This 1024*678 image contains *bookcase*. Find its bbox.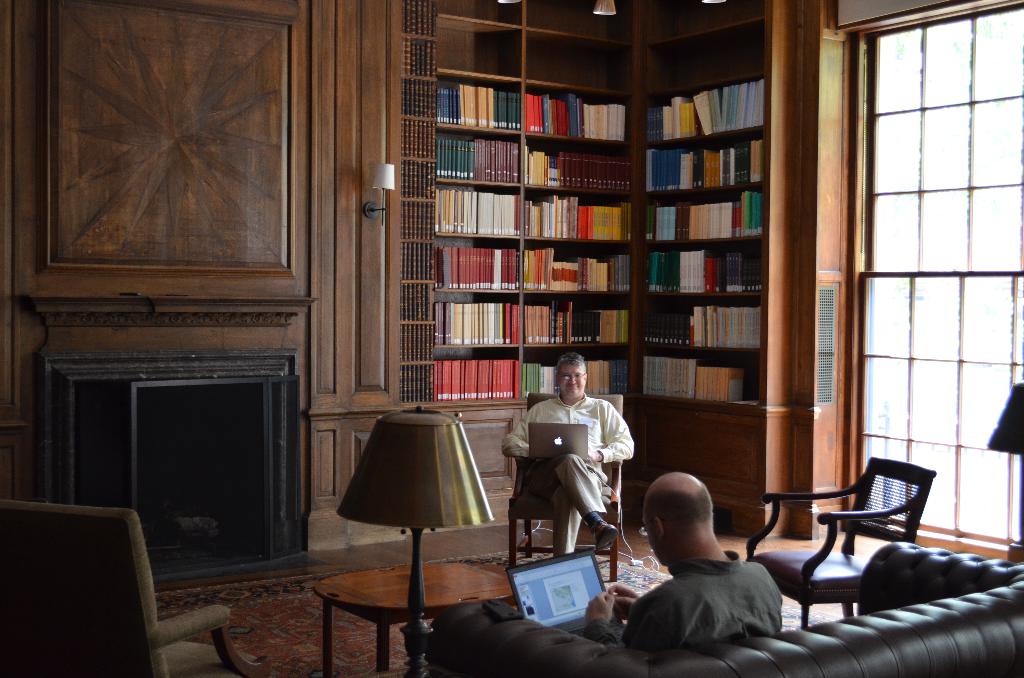
box=[400, 0, 778, 405].
